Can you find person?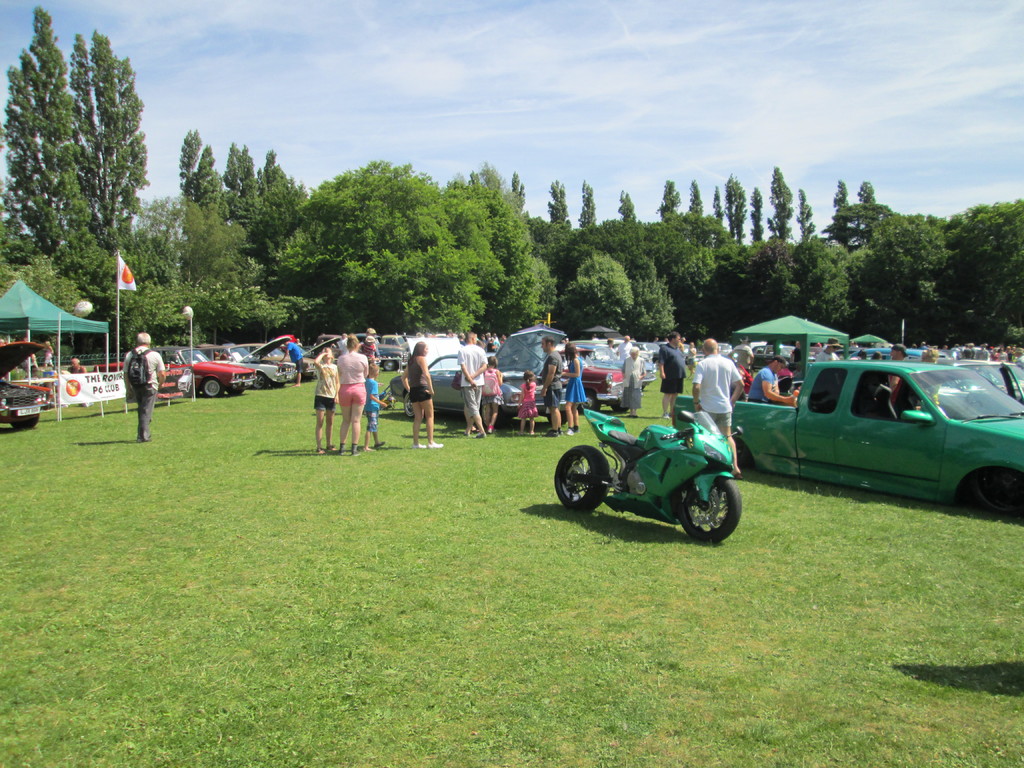
Yes, bounding box: {"x1": 310, "y1": 343, "x2": 339, "y2": 461}.
